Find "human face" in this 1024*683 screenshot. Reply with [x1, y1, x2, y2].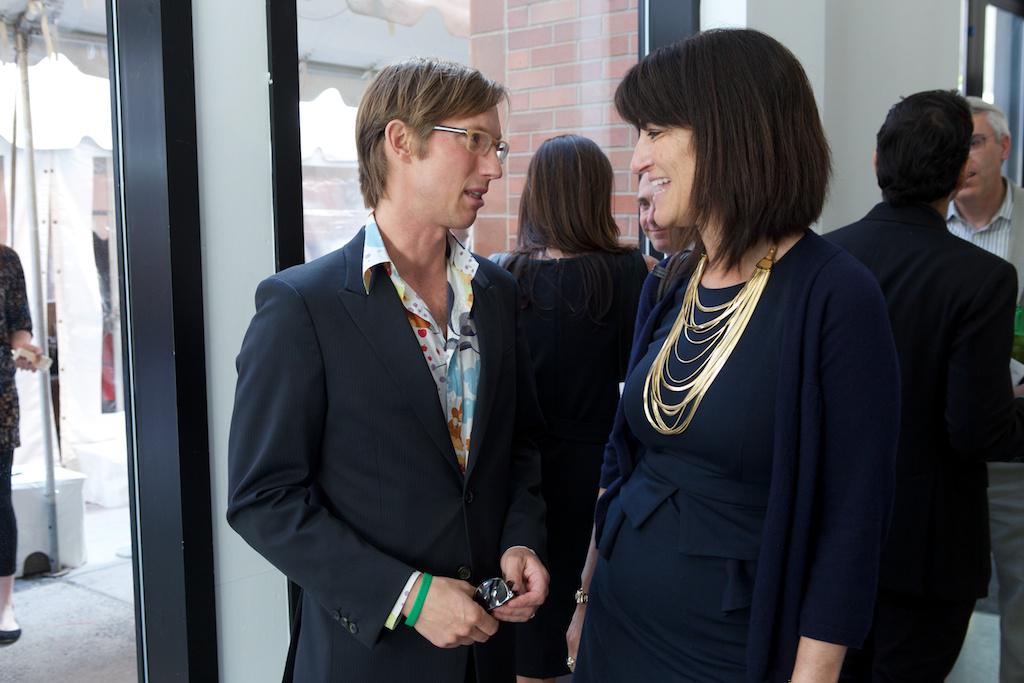
[627, 125, 705, 230].
